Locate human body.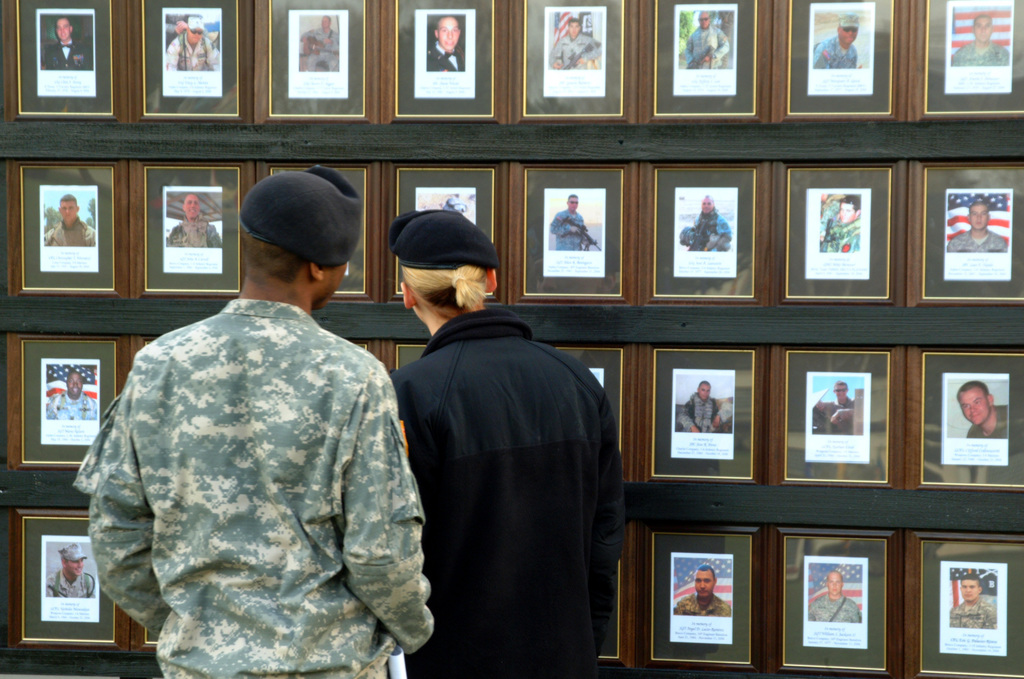
Bounding box: Rect(390, 246, 622, 674).
